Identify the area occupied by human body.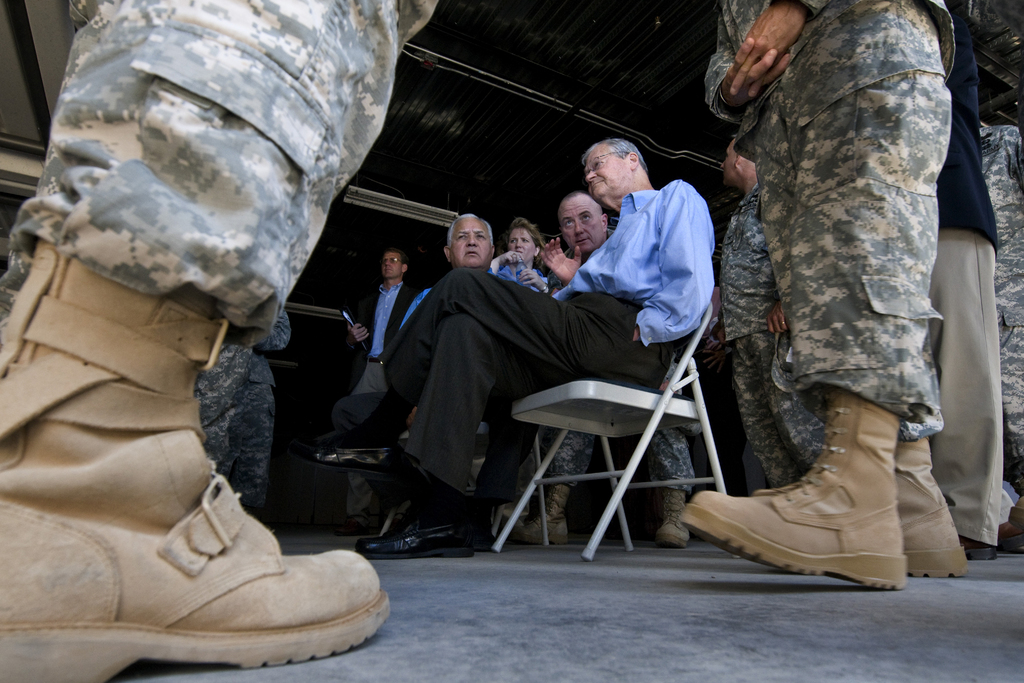
Area: (491, 250, 547, 289).
